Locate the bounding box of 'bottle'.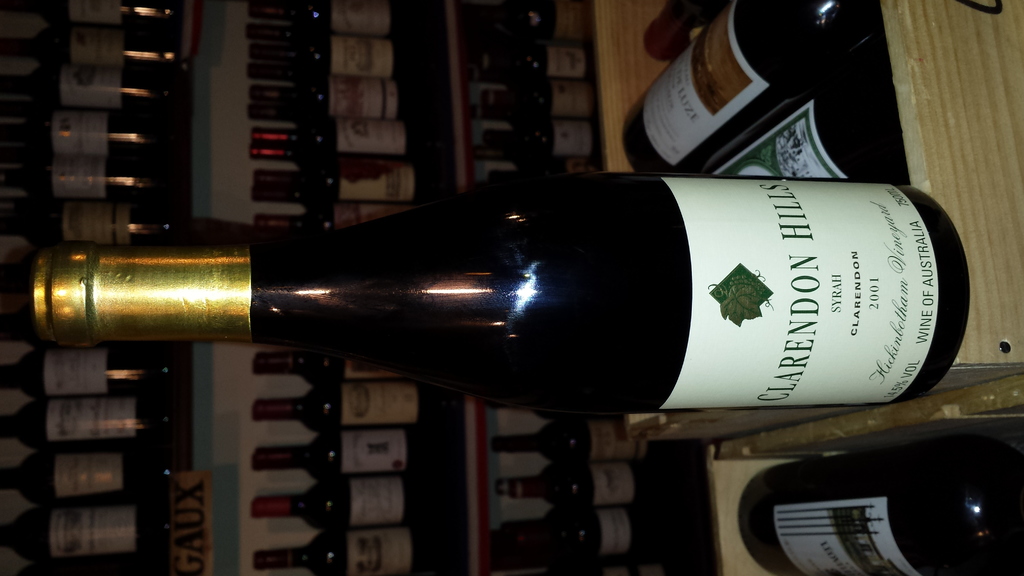
Bounding box: box=[506, 461, 642, 513].
